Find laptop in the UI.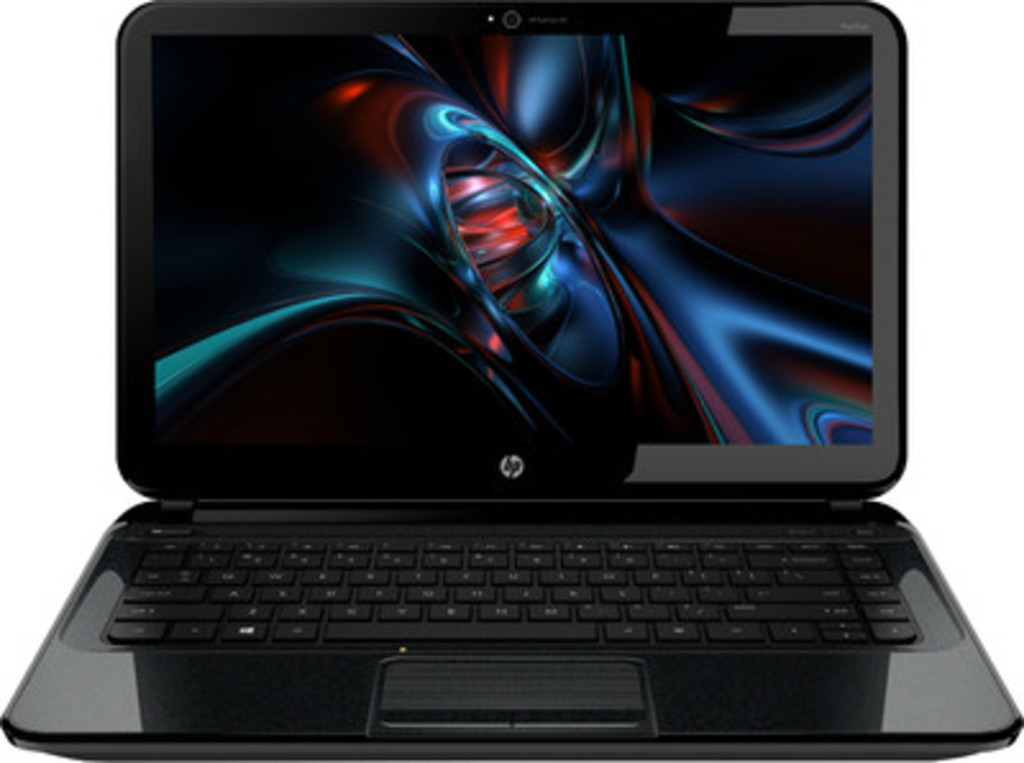
UI element at bbox(0, 0, 1021, 760).
